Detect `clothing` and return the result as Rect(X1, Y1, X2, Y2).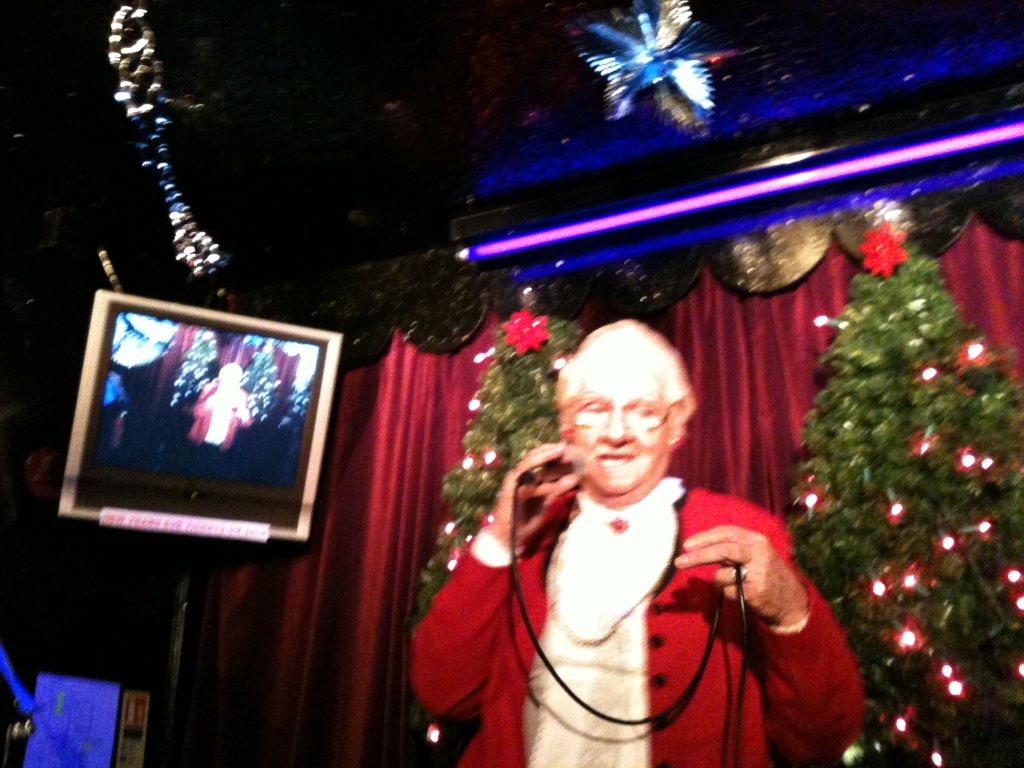
Rect(409, 472, 863, 767).
